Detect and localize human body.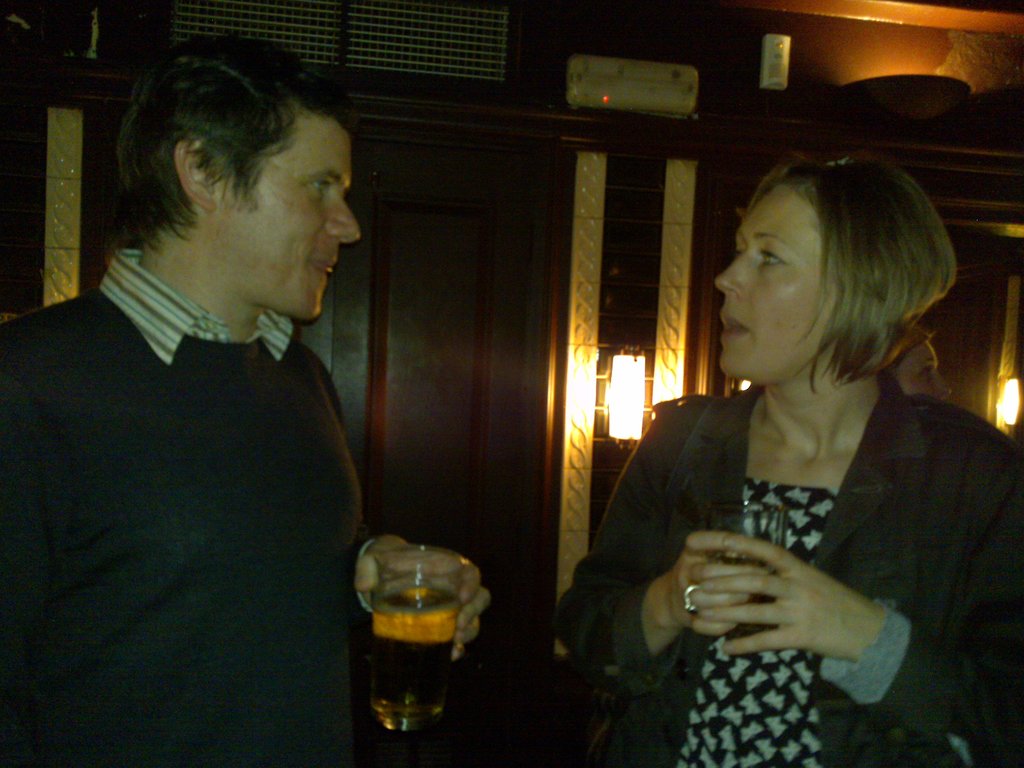
Localized at 0,33,384,766.
